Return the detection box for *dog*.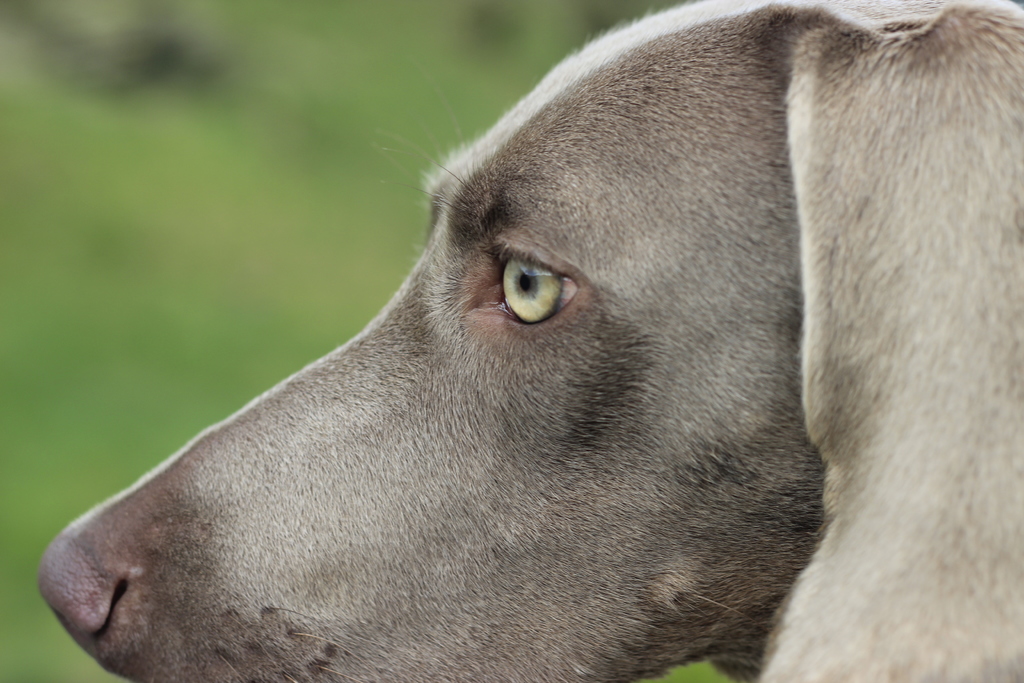
<region>36, 0, 1023, 682</region>.
